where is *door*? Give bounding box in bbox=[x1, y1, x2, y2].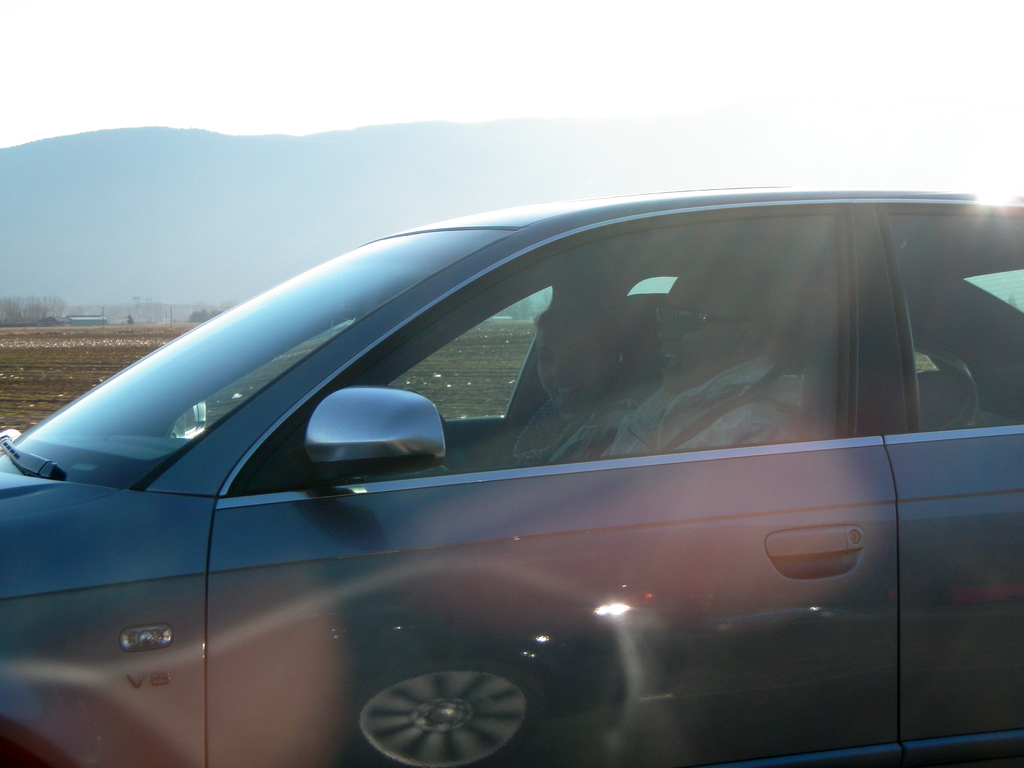
bbox=[211, 207, 909, 767].
